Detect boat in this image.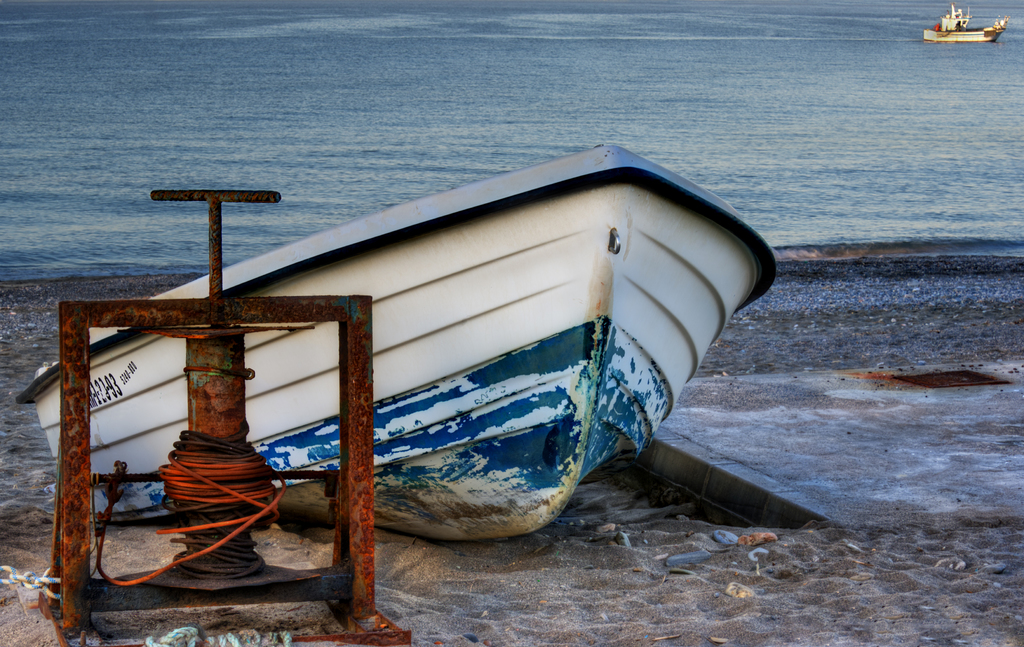
Detection: 925:2:1010:42.
